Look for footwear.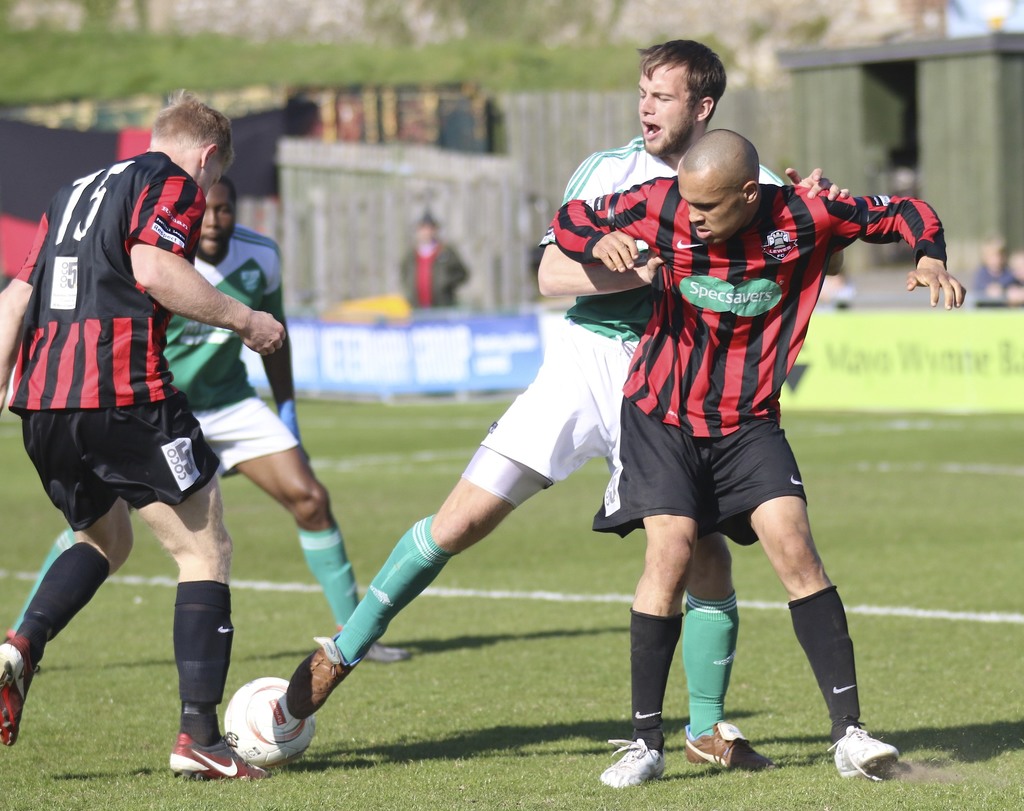
Found: [x1=278, y1=638, x2=375, y2=716].
